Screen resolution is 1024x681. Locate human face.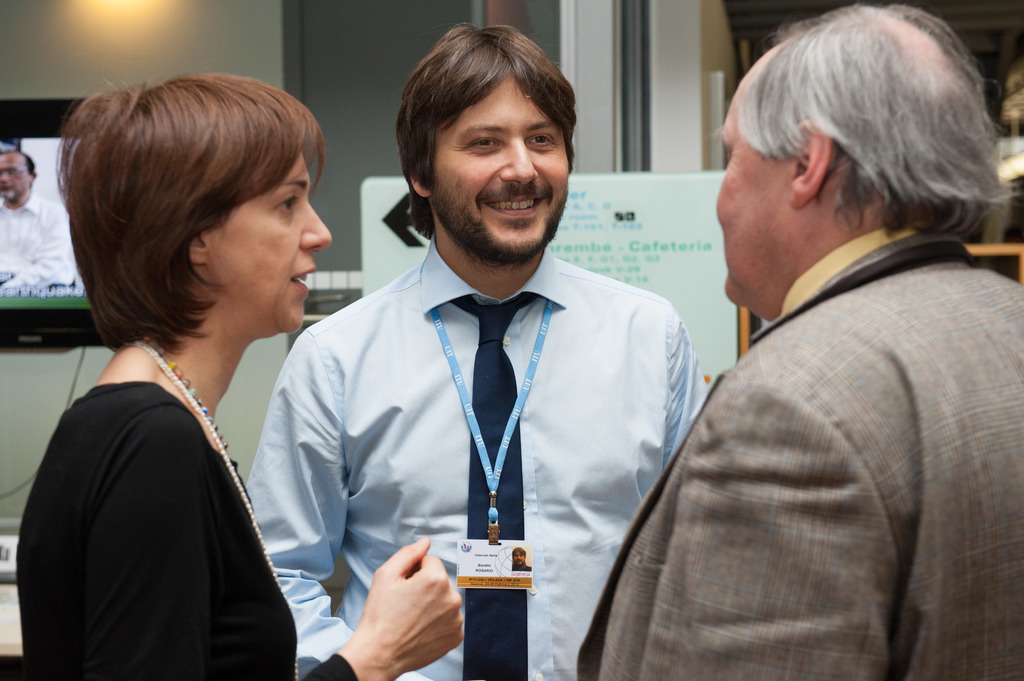
(204, 154, 330, 333).
